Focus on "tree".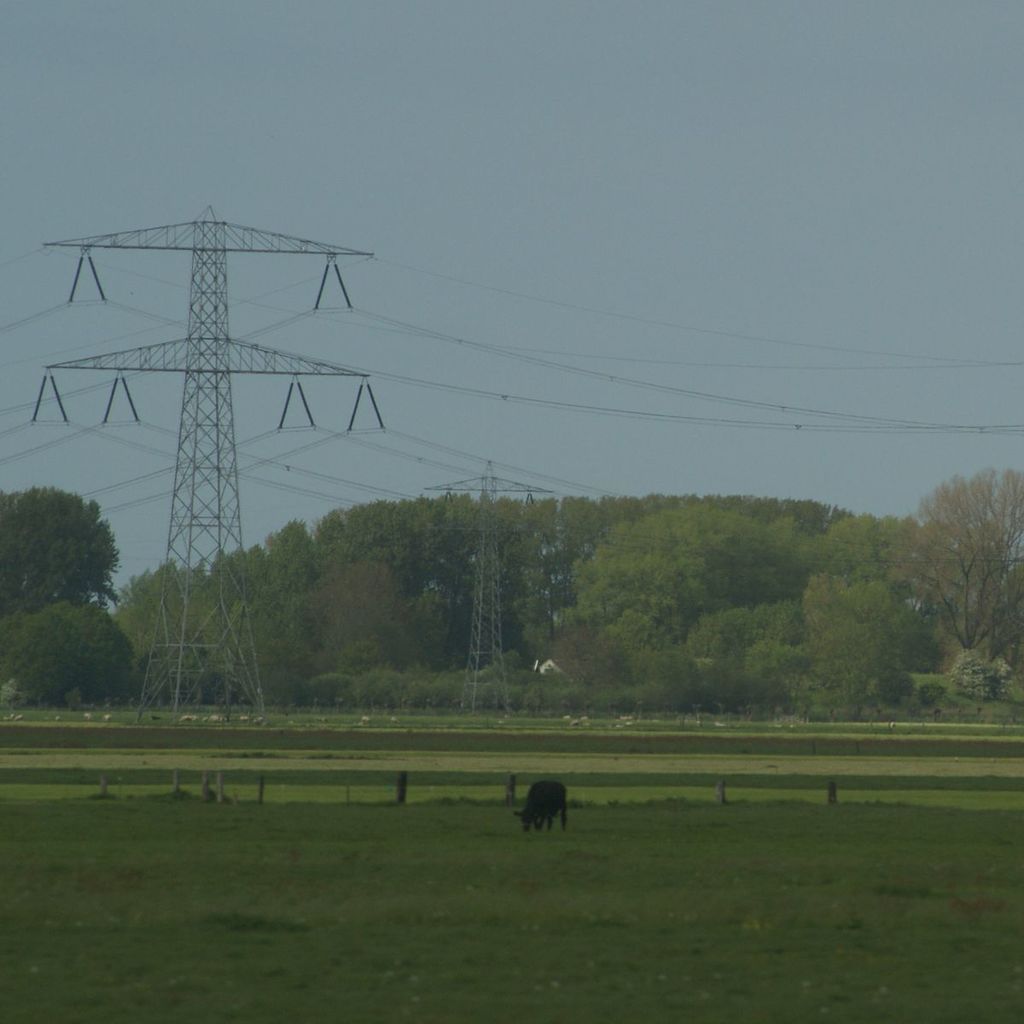
Focused at [883, 474, 1021, 727].
